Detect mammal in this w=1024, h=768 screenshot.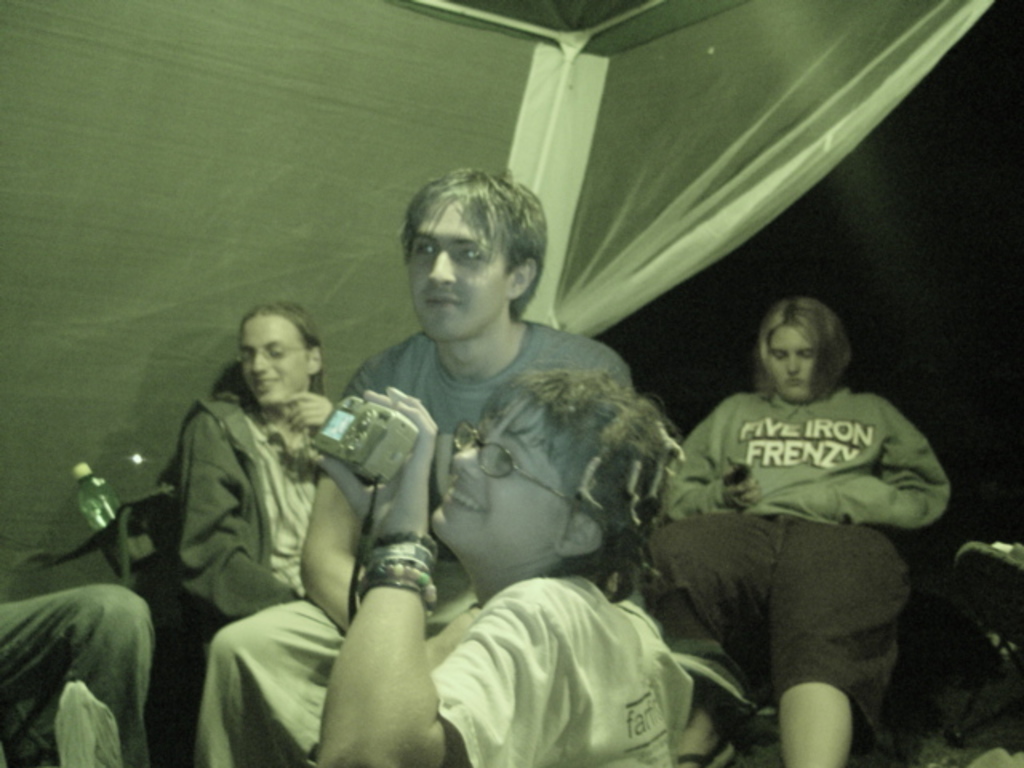
Detection: bbox=[309, 368, 702, 766].
